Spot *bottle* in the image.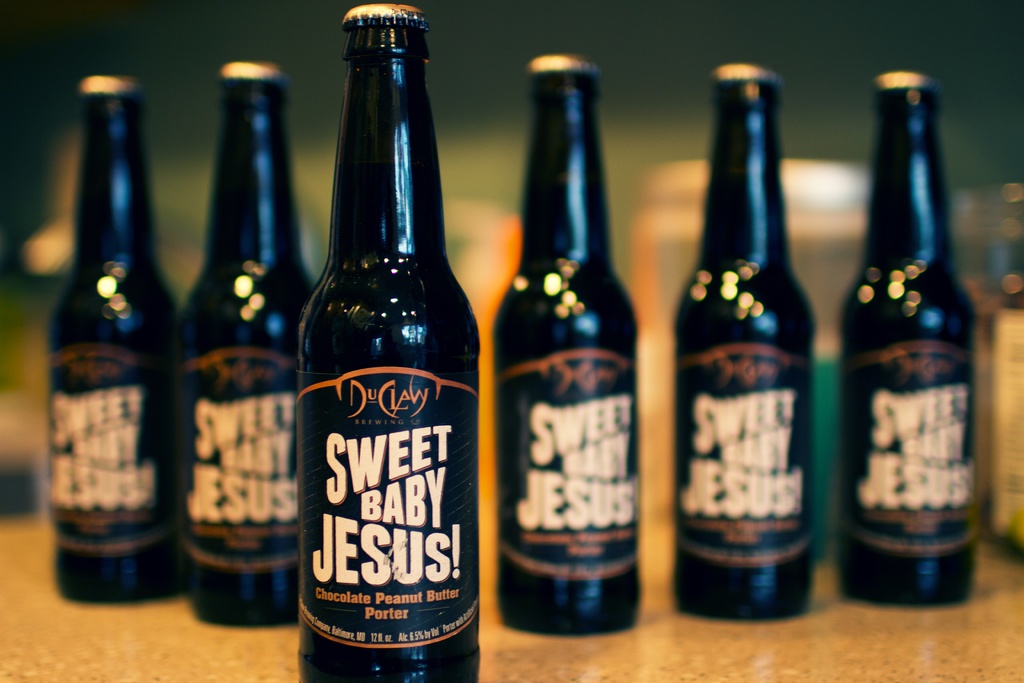
*bottle* found at <bbox>839, 71, 977, 609</bbox>.
